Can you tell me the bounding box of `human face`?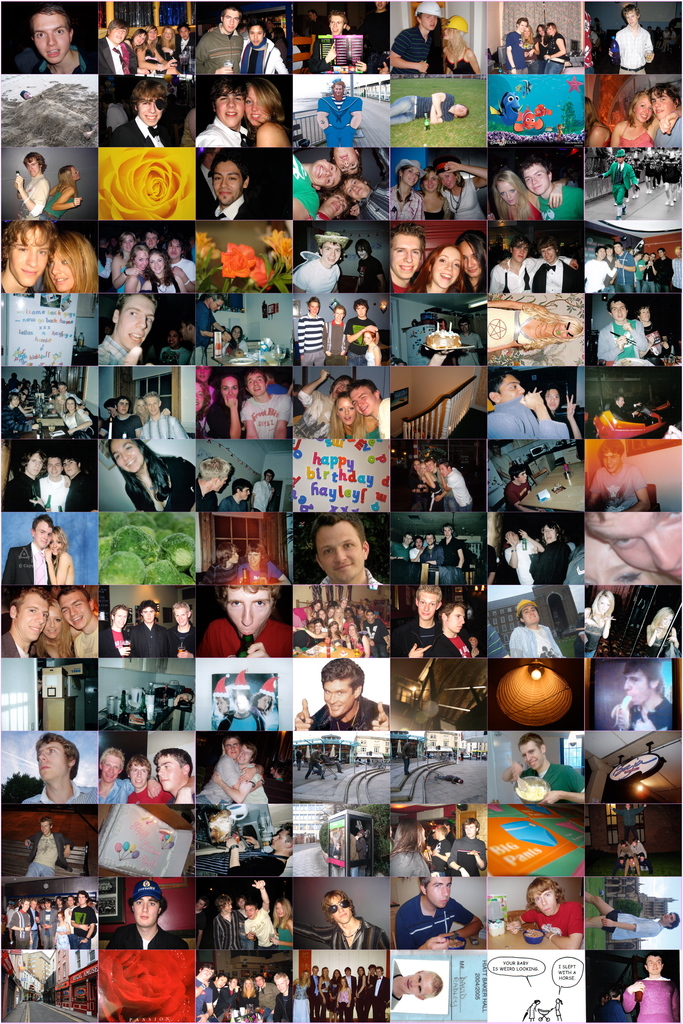
<region>168, 240, 182, 259</region>.
